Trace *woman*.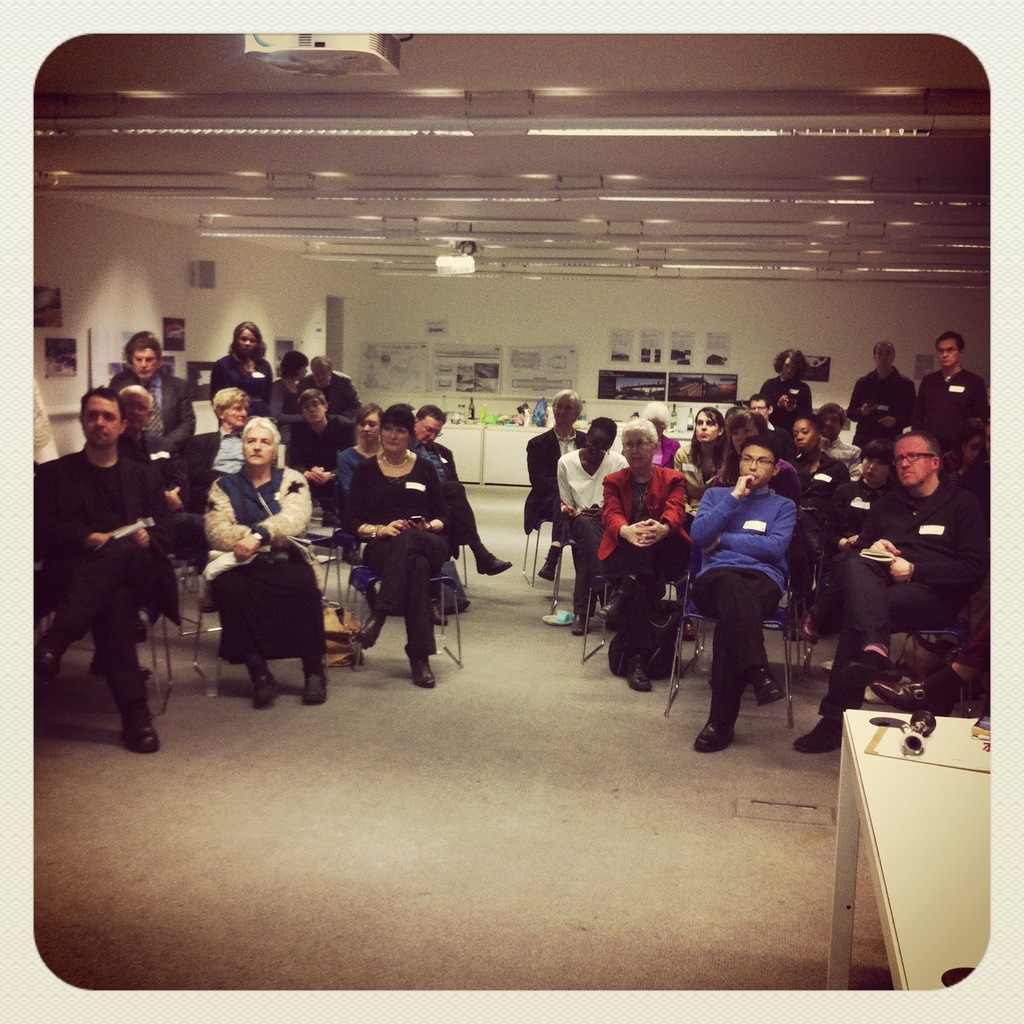
Traced to BBox(209, 320, 271, 418).
